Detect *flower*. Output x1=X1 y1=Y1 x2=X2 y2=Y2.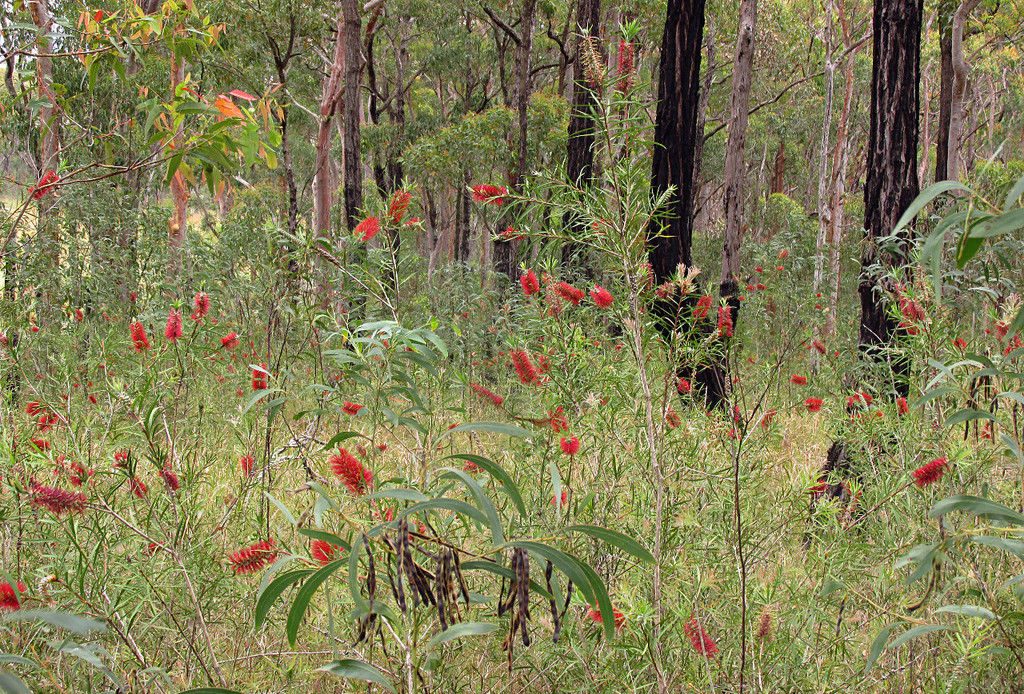
x1=496 y1=225 x2=530 y2=247.
